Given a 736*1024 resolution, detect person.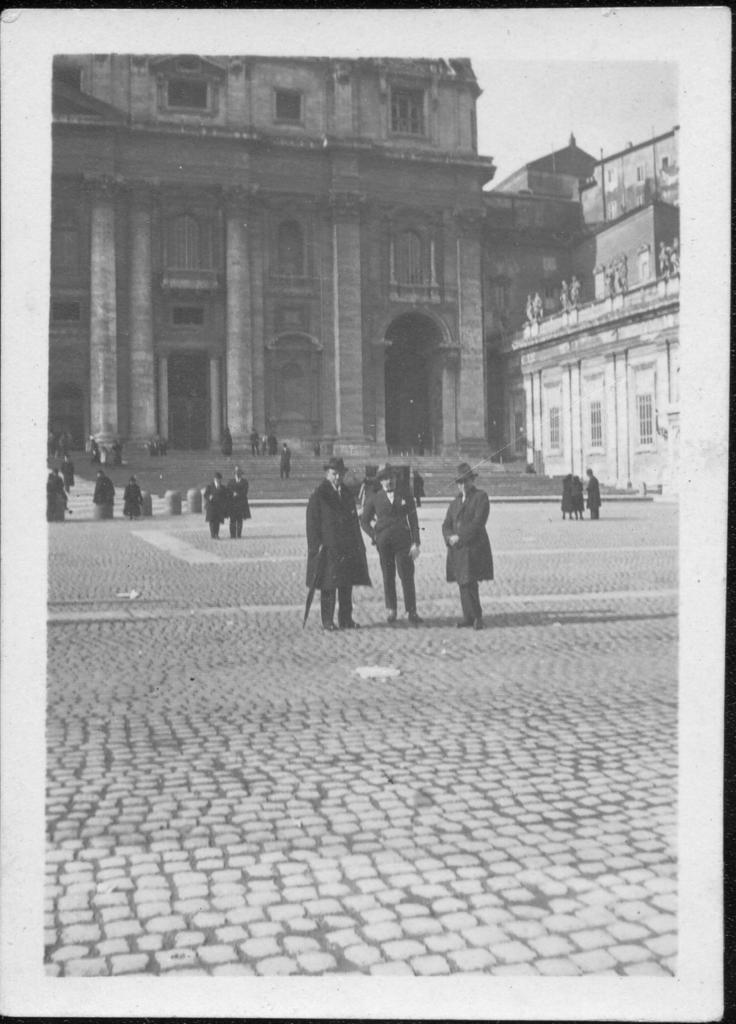
crop(44, 472, 68, 519).
